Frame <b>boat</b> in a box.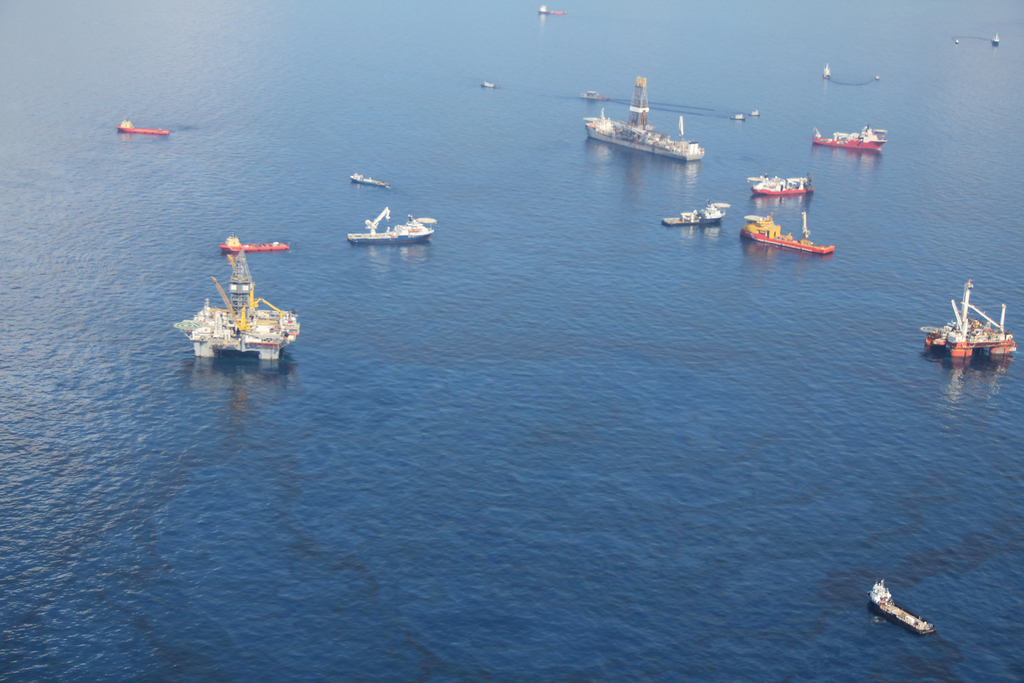
l=876, t=74, r=879, b=79.
